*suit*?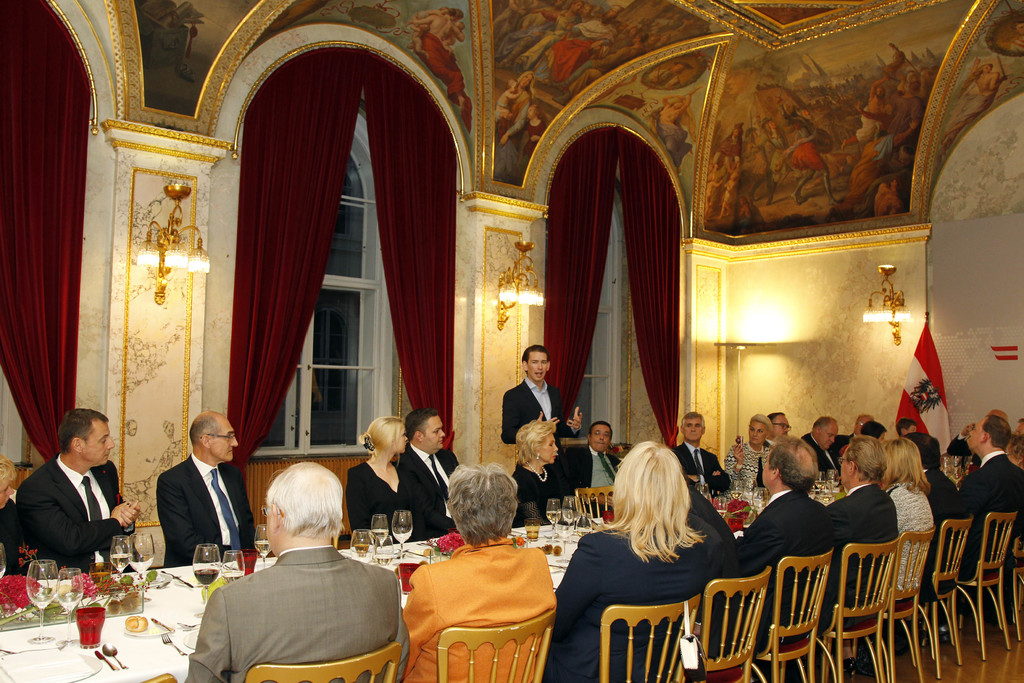
detection(553, 523, 710, 682)
